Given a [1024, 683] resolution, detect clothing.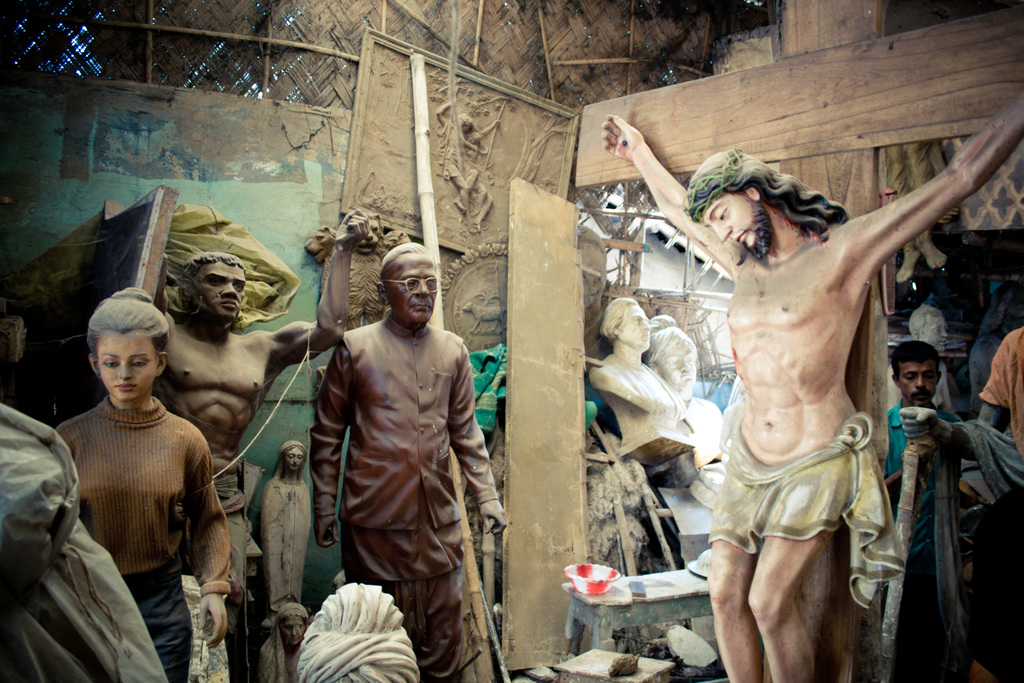
(x1=700, y1=404, x2=906, y2=606).
